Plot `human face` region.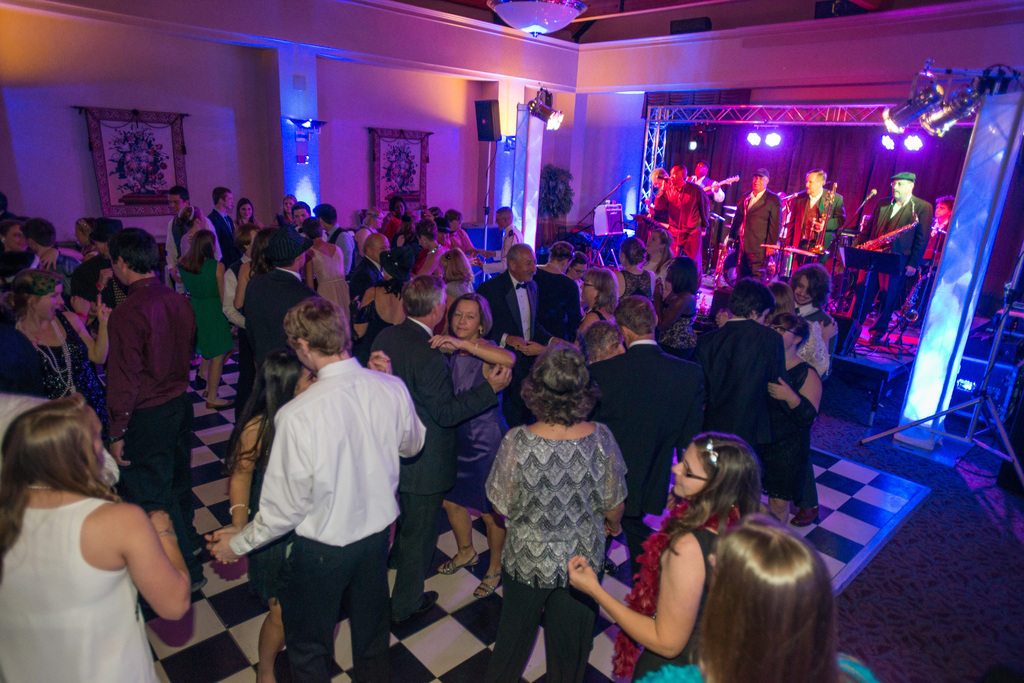
Plotted at (239,202,252,220).
